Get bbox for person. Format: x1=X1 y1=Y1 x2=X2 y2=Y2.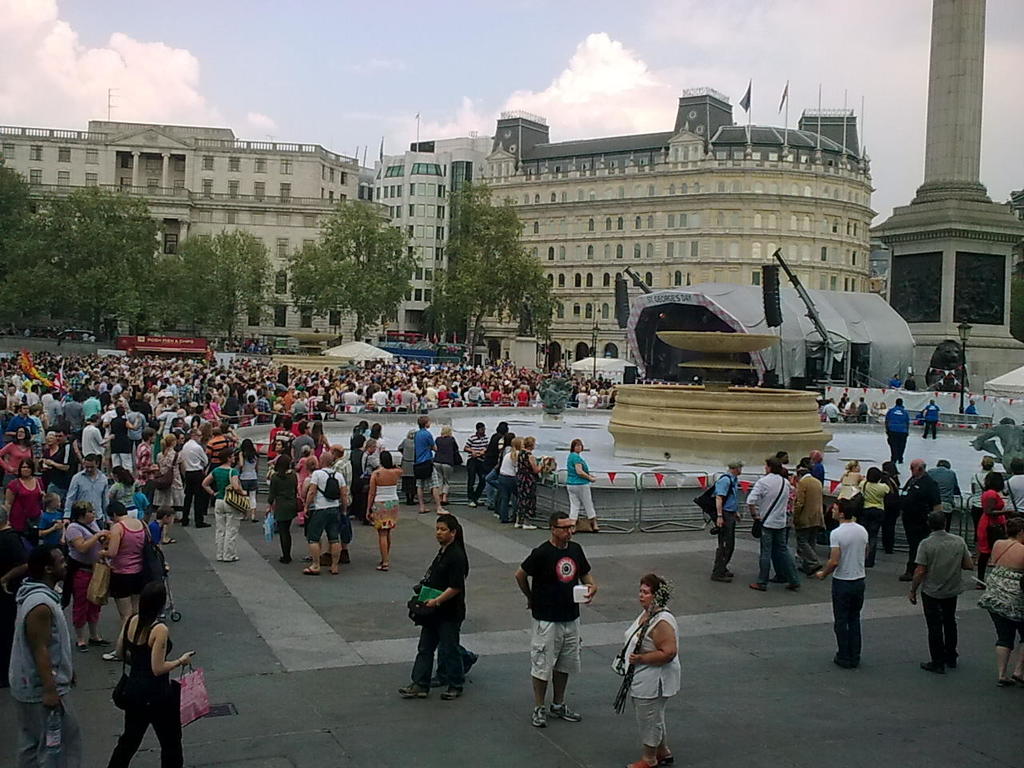
x1=971 y1=528 x2=1023 y2=686.
